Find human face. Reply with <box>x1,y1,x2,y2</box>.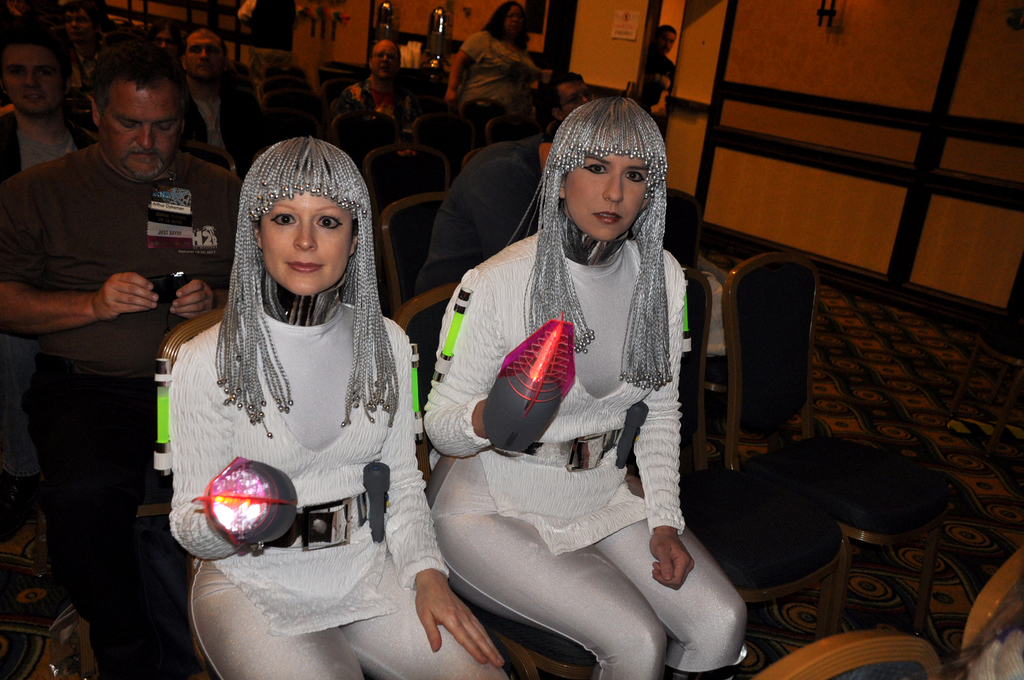
<box>258,188,358,295</box>.
